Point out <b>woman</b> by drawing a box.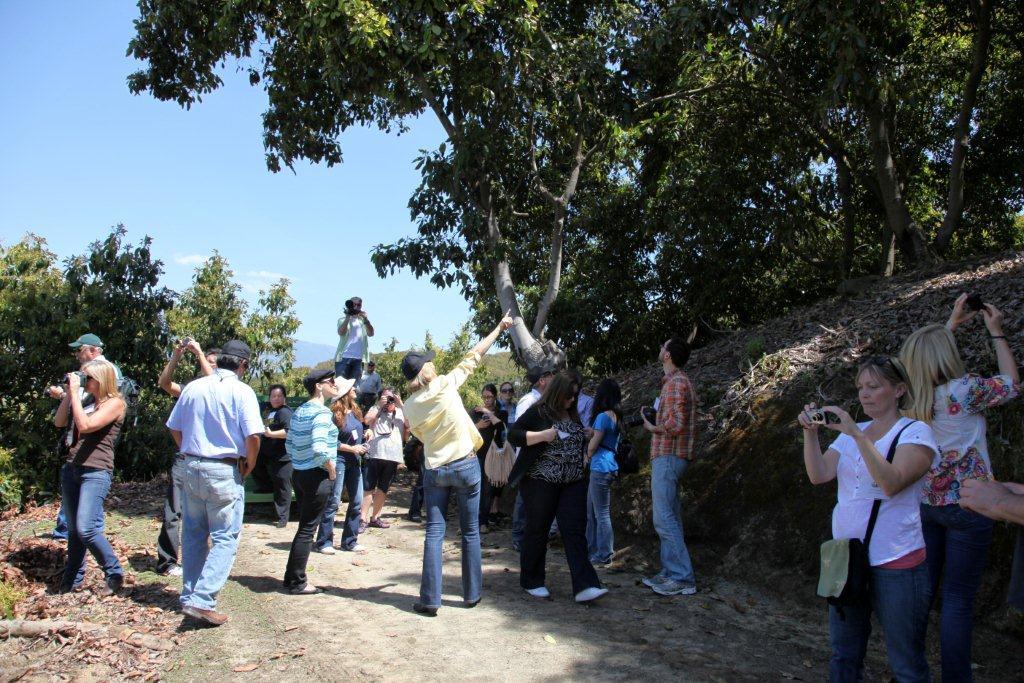
[582,384,626,566].
